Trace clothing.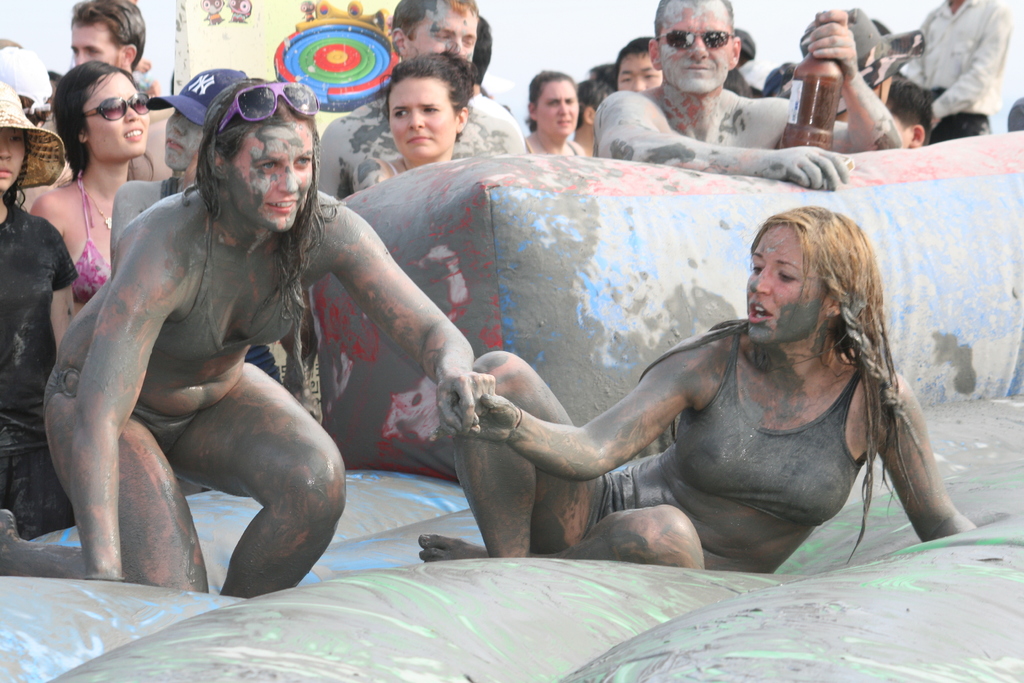
Traced to <region>557, 288, 948, 572</region>.
